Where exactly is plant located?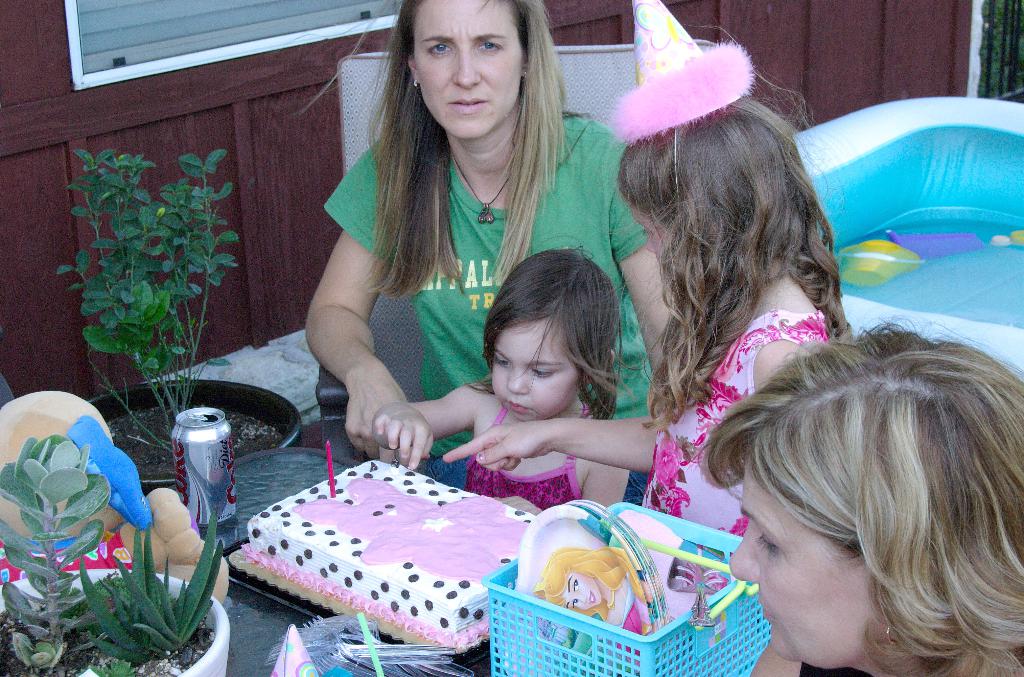
Its bounding box is 63,118,239,395.
